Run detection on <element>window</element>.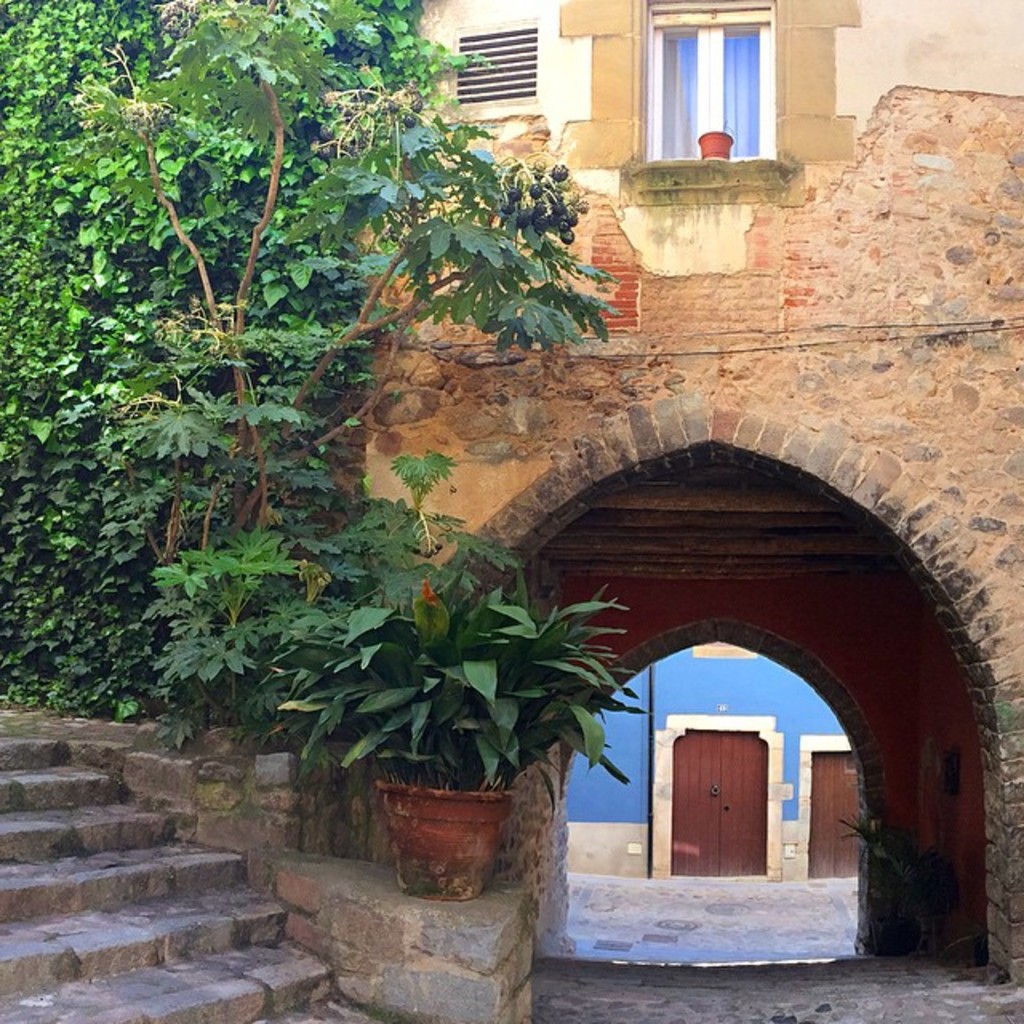
Result: 642:0:766:160.
